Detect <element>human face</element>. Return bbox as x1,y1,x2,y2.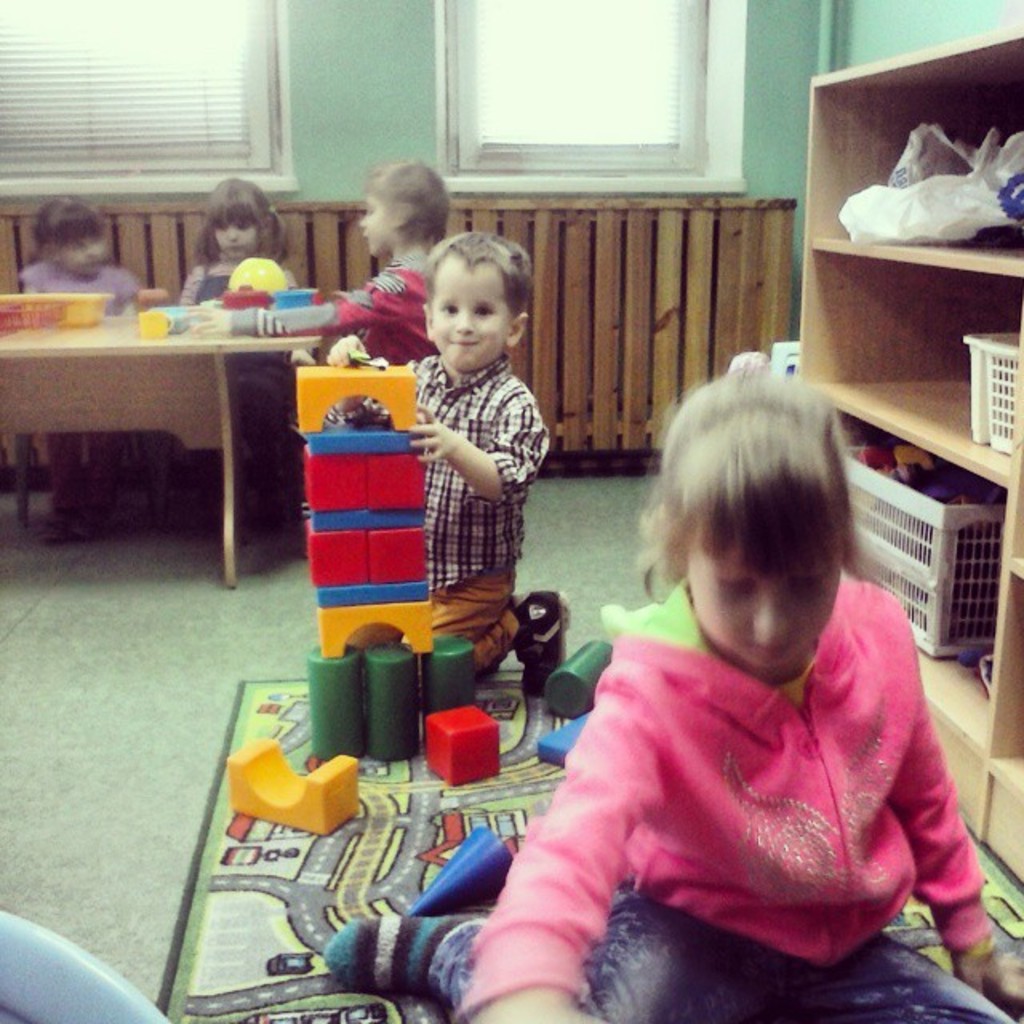
64,230,96,267.
